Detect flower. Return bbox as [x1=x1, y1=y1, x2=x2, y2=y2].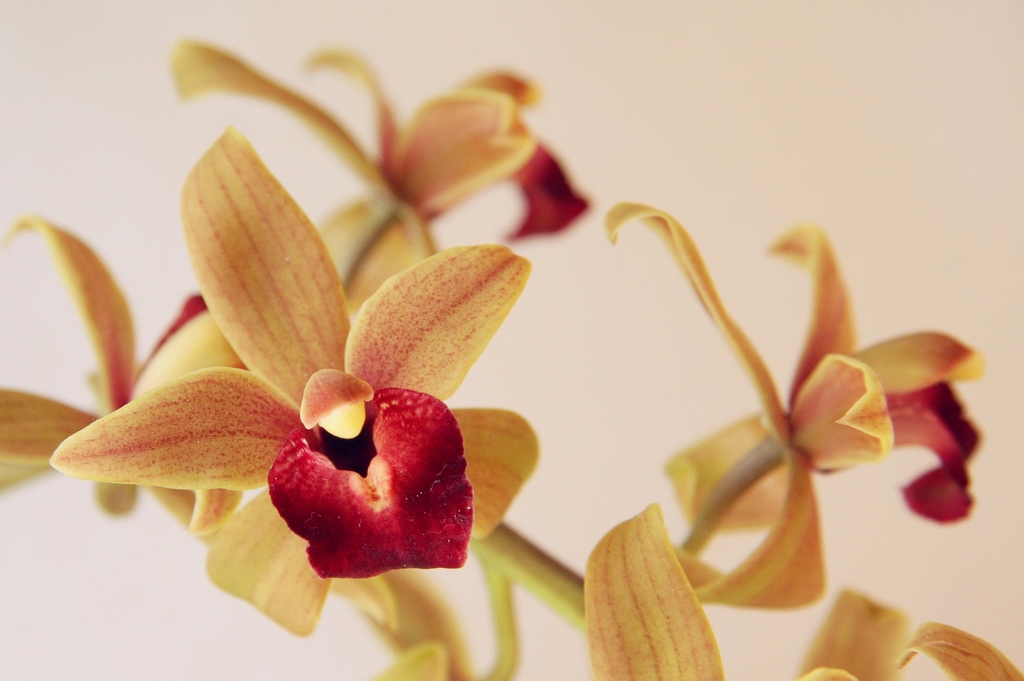
[x1=598, y1=198, x2=988, y2=613].
